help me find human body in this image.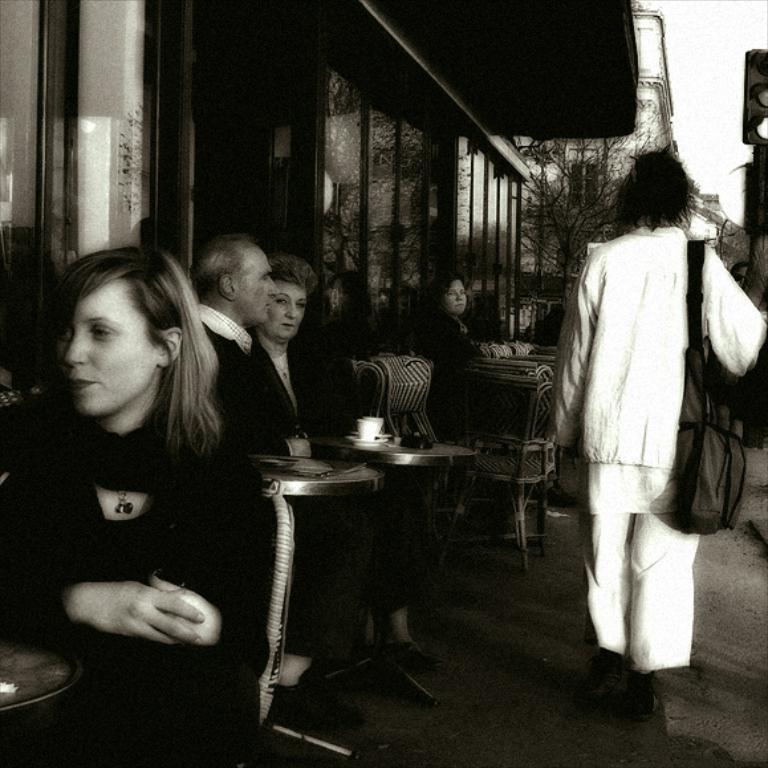
Found it: [5, 249, 260, 760].
